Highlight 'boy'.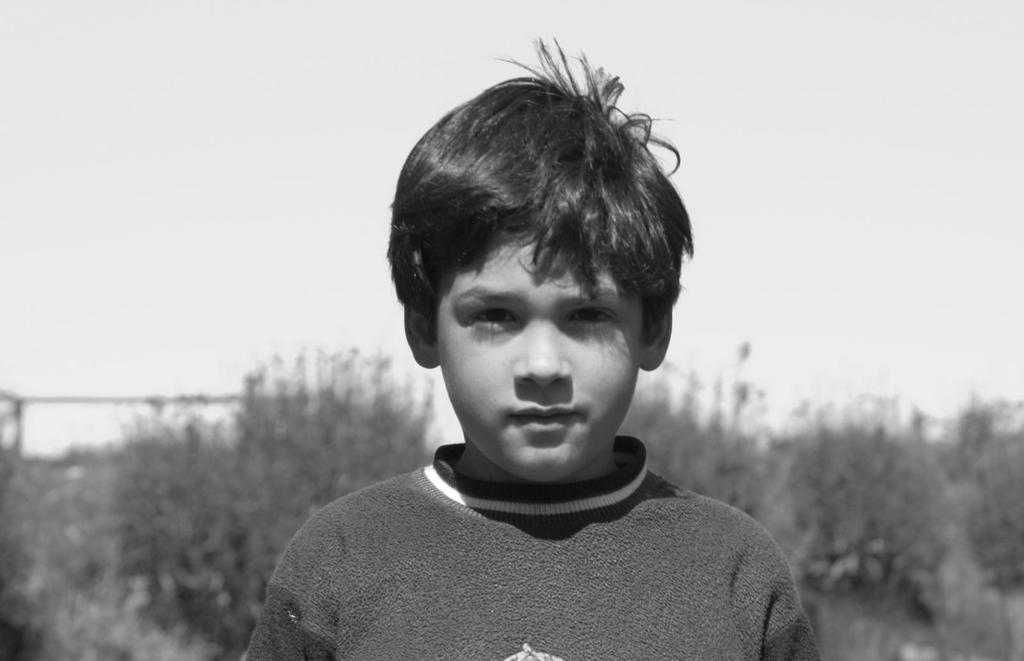
Highlighted region: box(238, 37, 823, 660).
